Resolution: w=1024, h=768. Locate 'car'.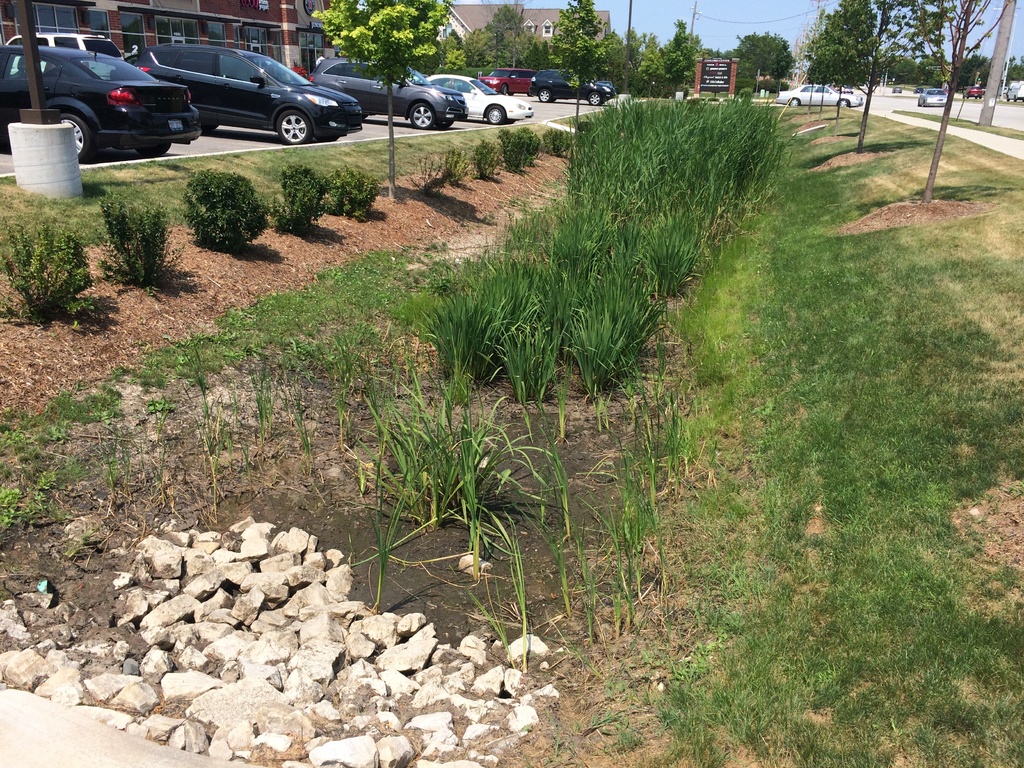
left=774, top=83, right=862, bottom=106.
